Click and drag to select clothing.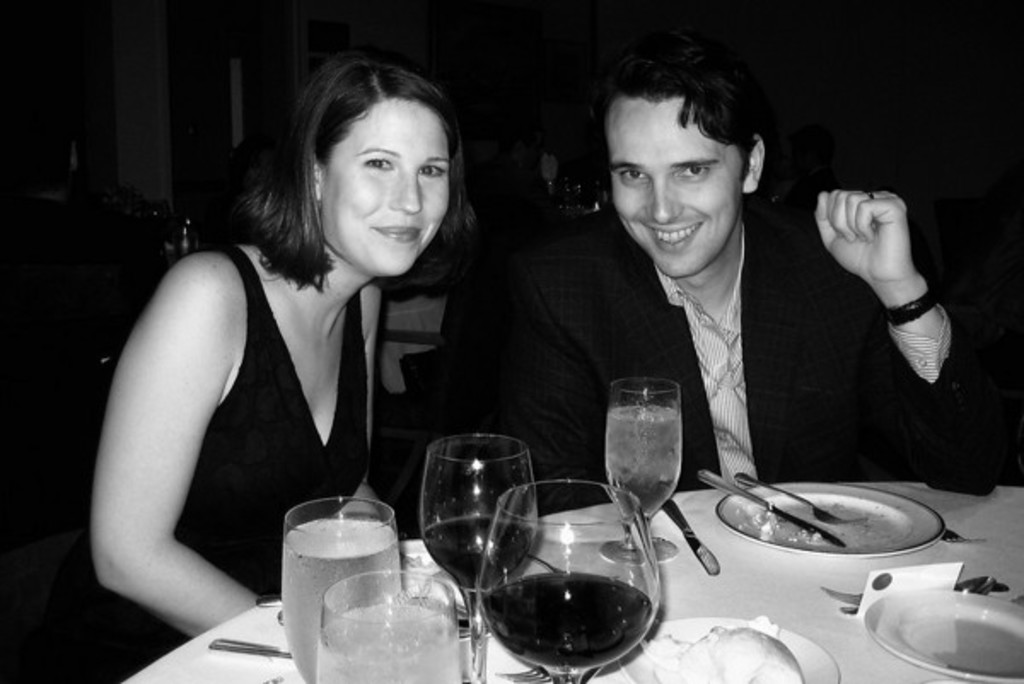
Selection: 483 206 1015 534.
